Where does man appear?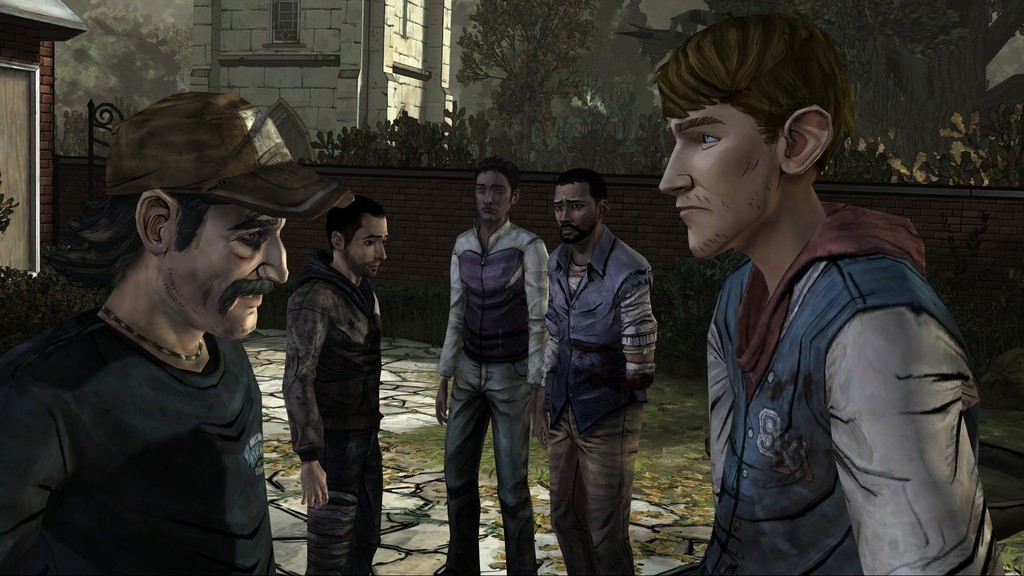
Appears at left=430, top=157, right=551, bottom=575.
